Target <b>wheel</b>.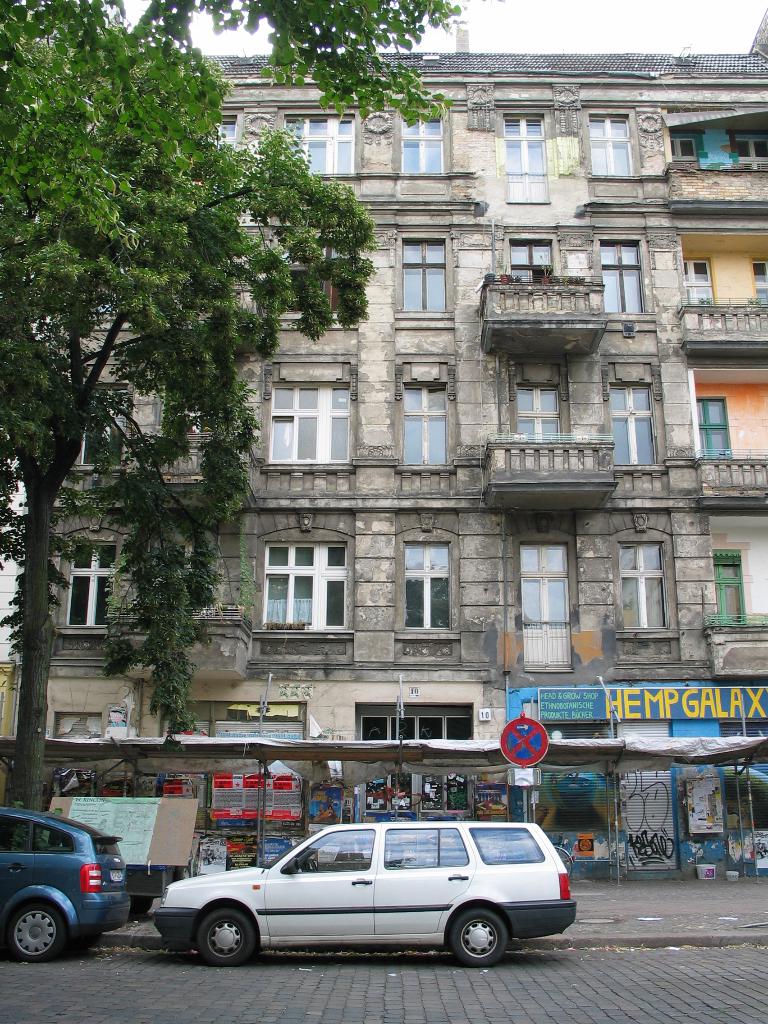
Target region: (5, 902, 63, 960).
